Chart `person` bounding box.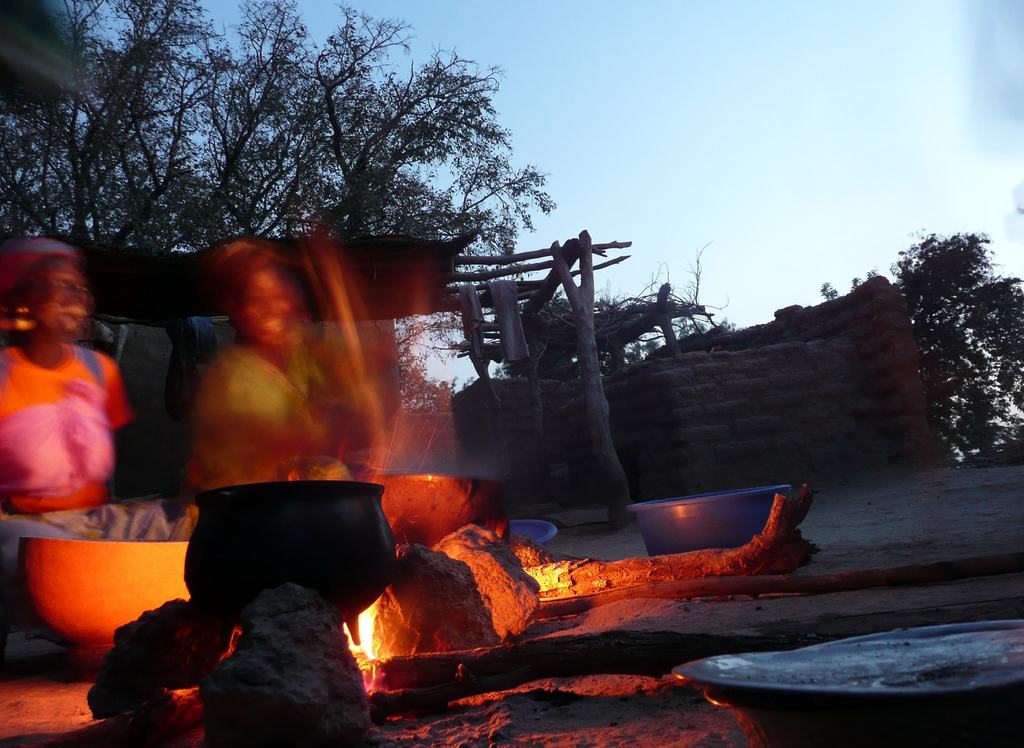
Charted: crop(0, 231, 199, 625).
